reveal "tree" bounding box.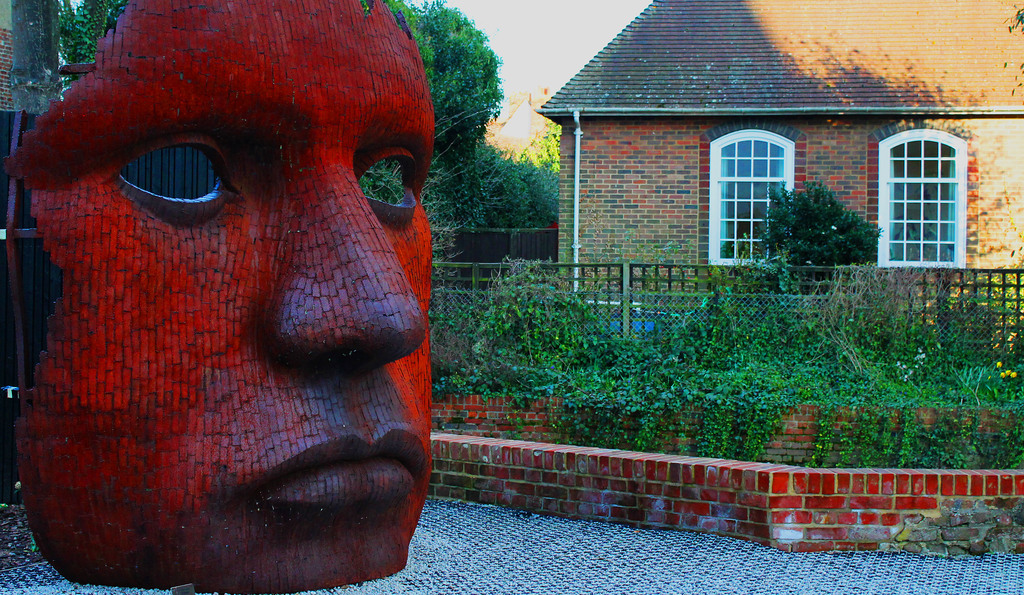
Revealed: (474, 126, 556, 230).
